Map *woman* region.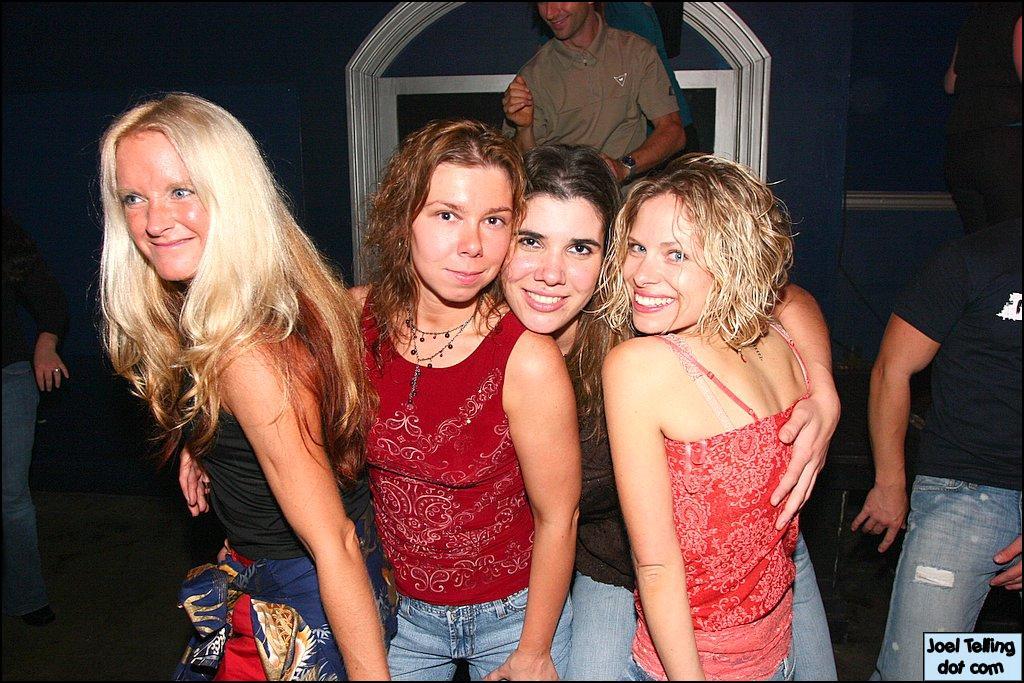
Mapped to 346:145:840:682.
